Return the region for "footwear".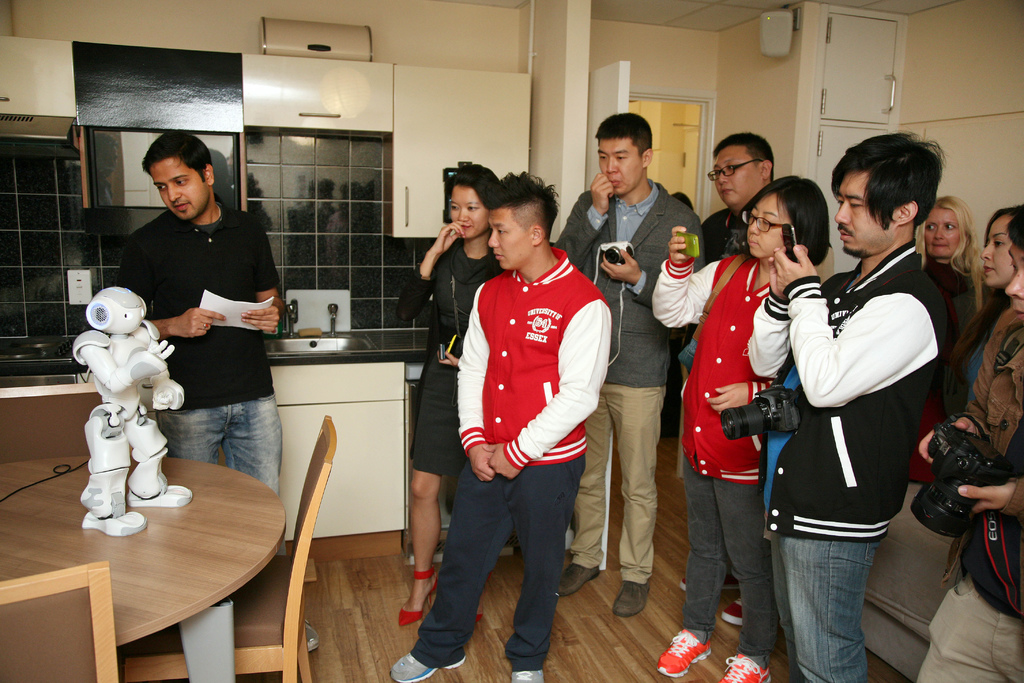
bbox=(385, 649, 469, 682).
